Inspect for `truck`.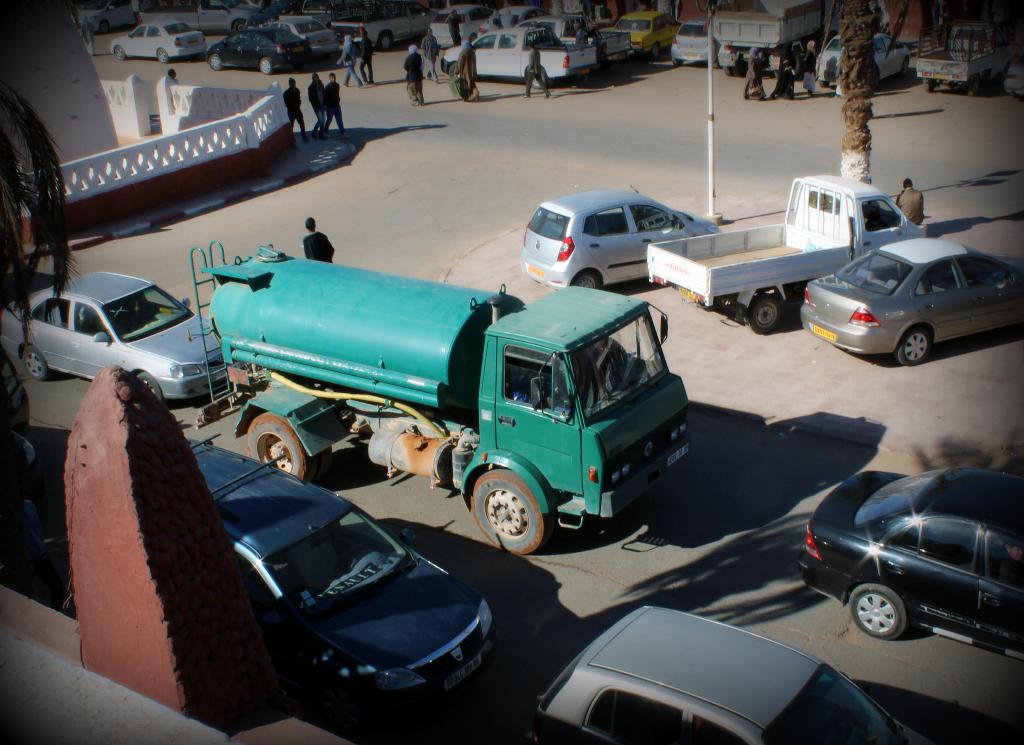
Inspection: bbox=[116, 213, 812, 620].
